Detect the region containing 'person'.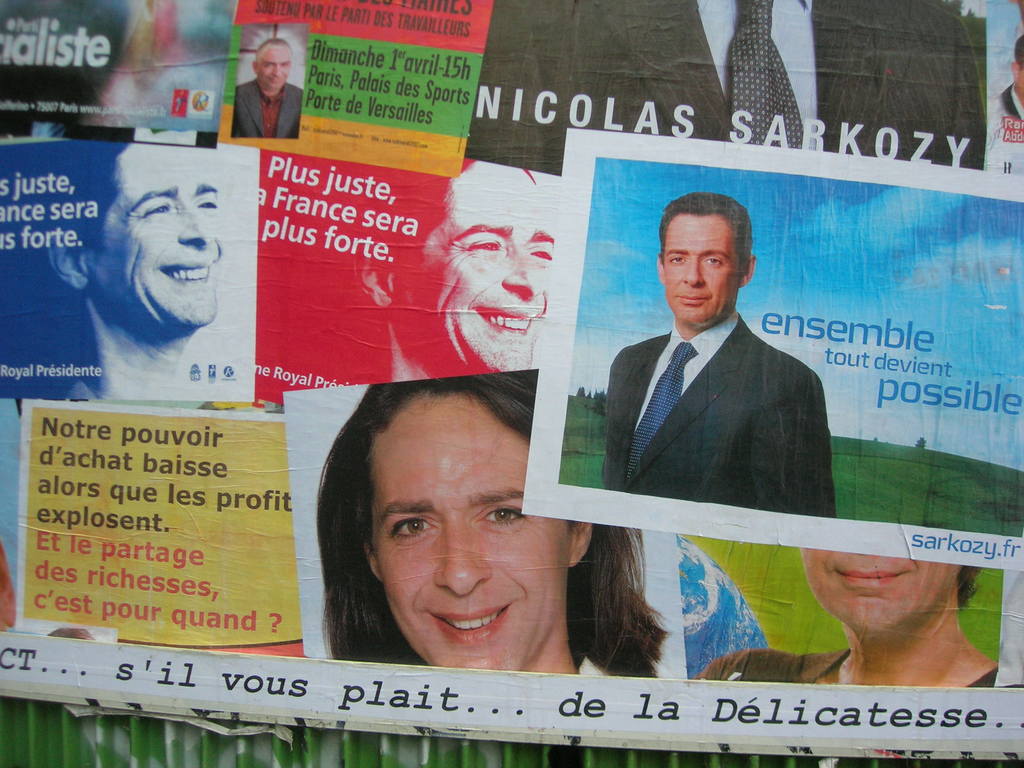
Rect(33, 134, 254, 396).
